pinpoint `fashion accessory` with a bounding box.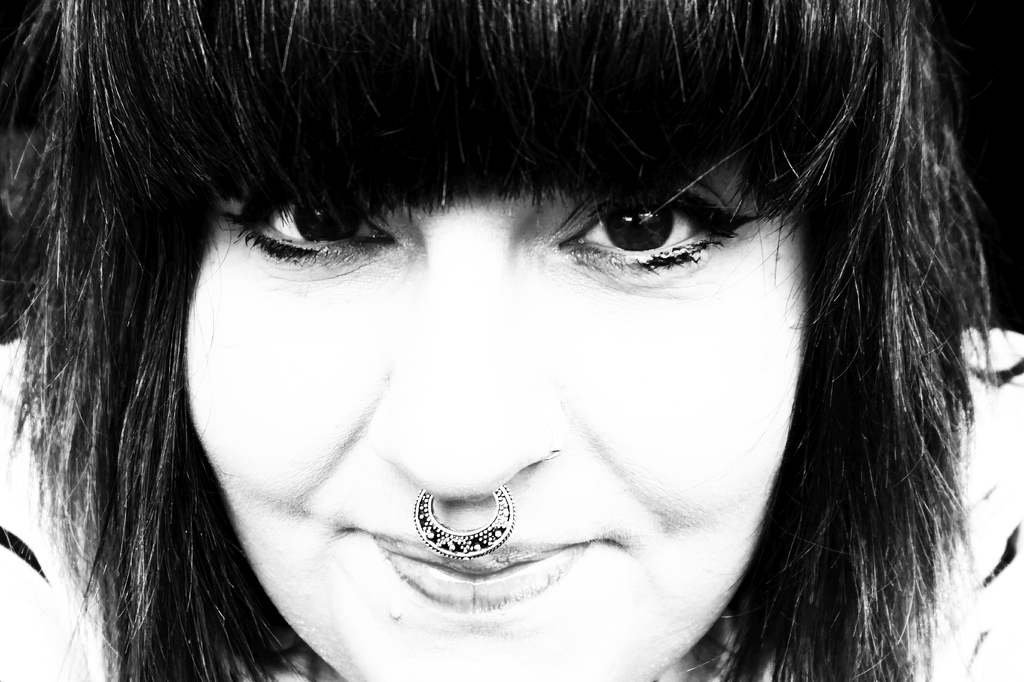
l=410, t=482, r=515, b=560.
